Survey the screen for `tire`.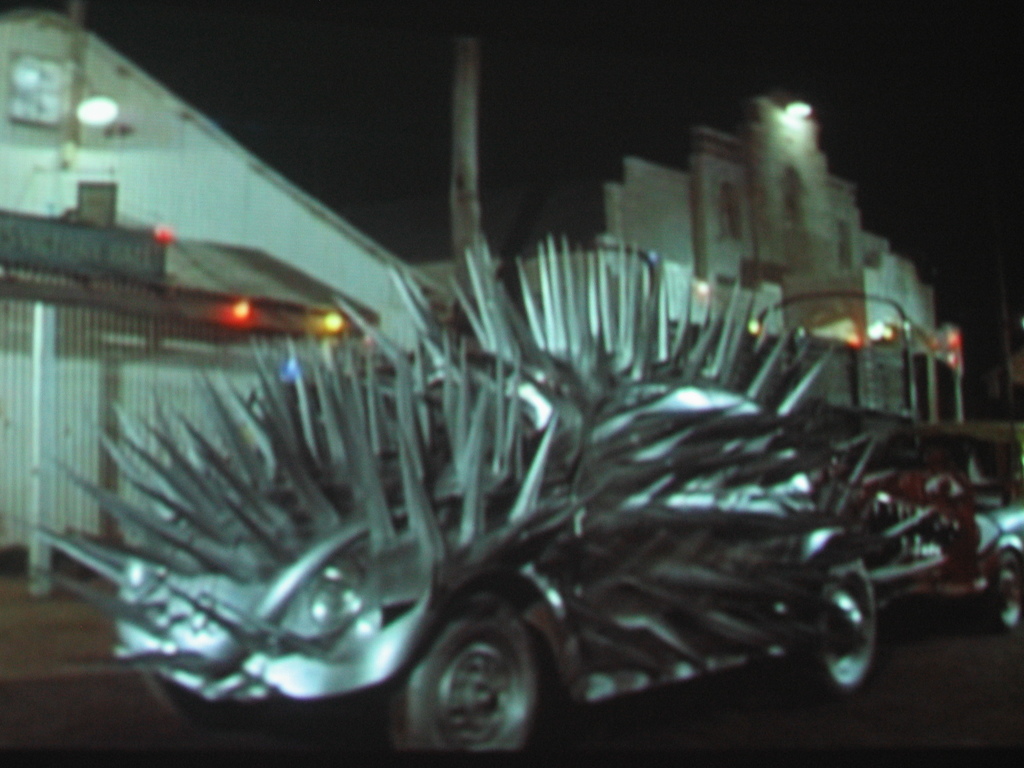
Survey found: [left=150, top=671, right=298, bottom=733].
